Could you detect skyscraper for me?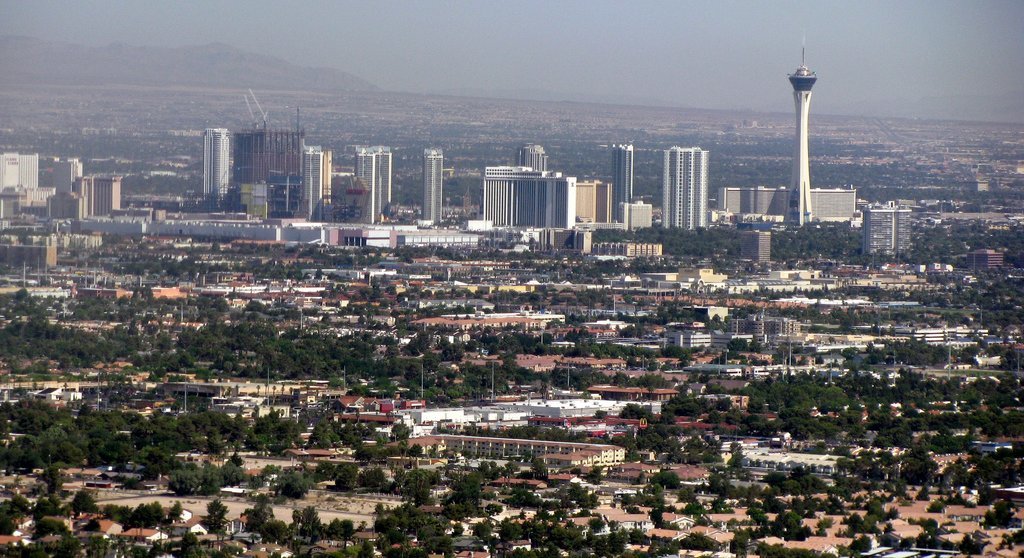
Detection result: box=[424, 149, 444, 224].
